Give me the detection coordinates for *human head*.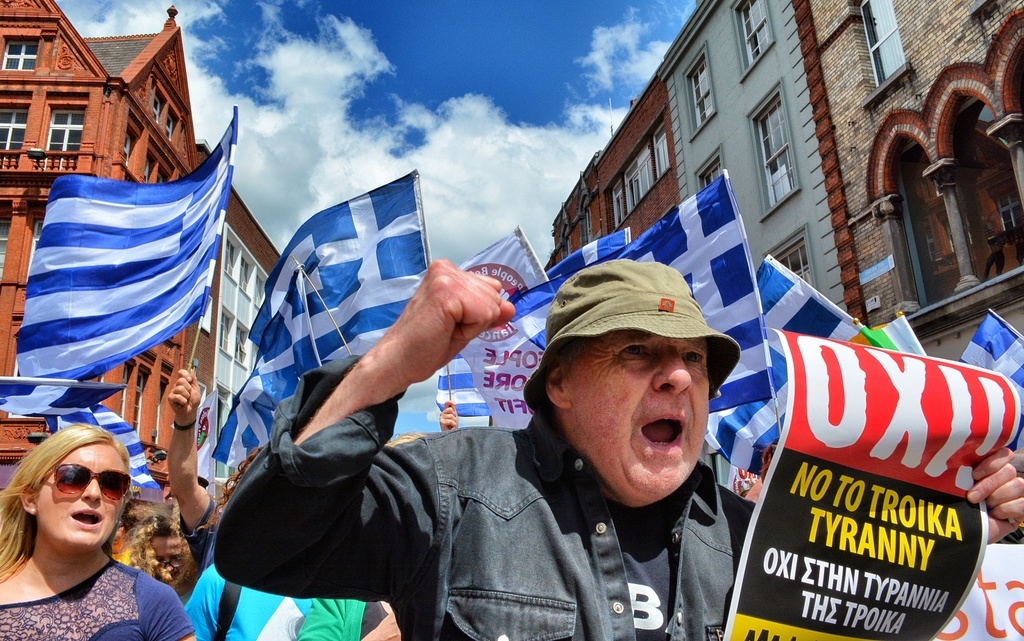
select_region(529, 259, 738, 498).
